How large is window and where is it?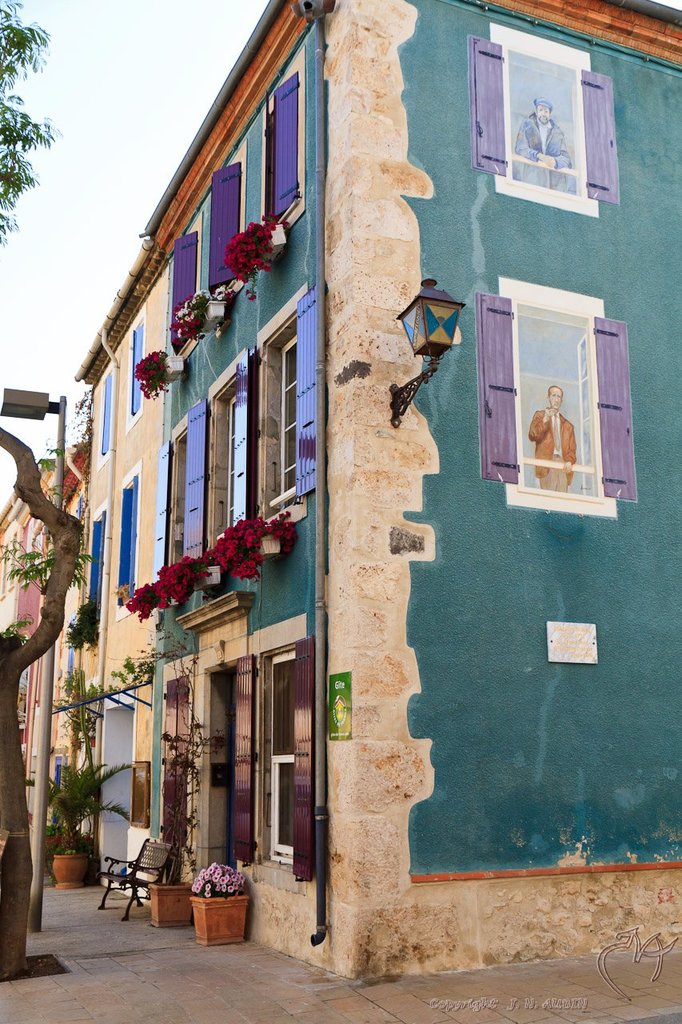
Bounding box: (101, 373, 108, 459).
